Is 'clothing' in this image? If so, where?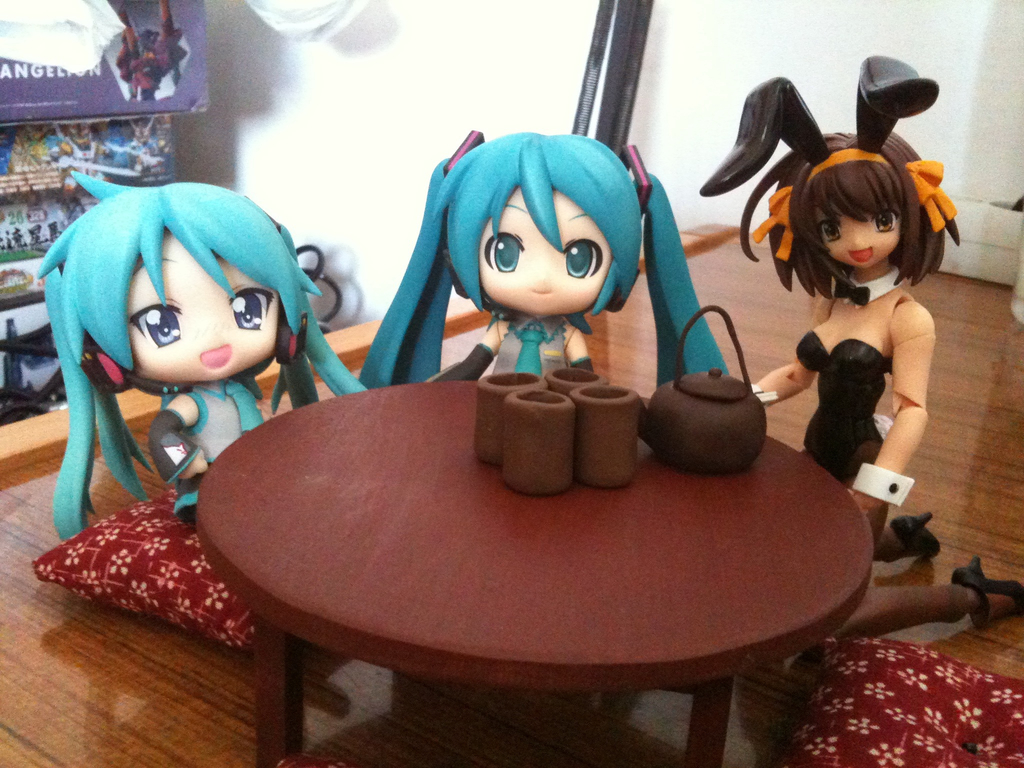
Yes, at [795,329,888,477].
